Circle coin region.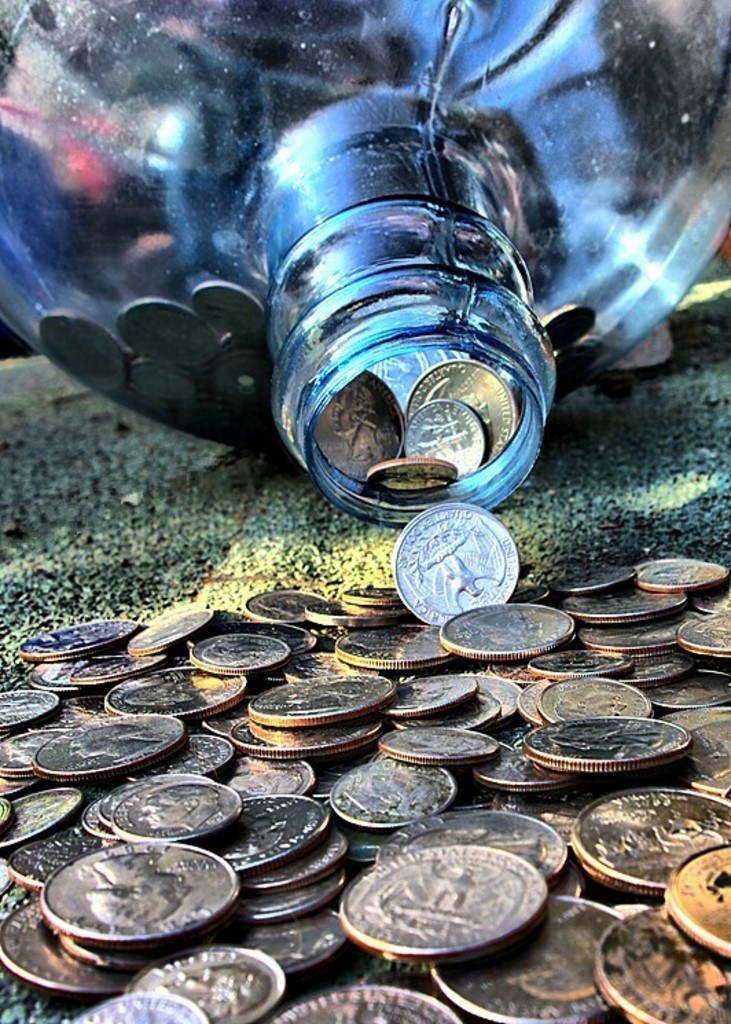
Region: BBox(18, 620, 136, 660).
